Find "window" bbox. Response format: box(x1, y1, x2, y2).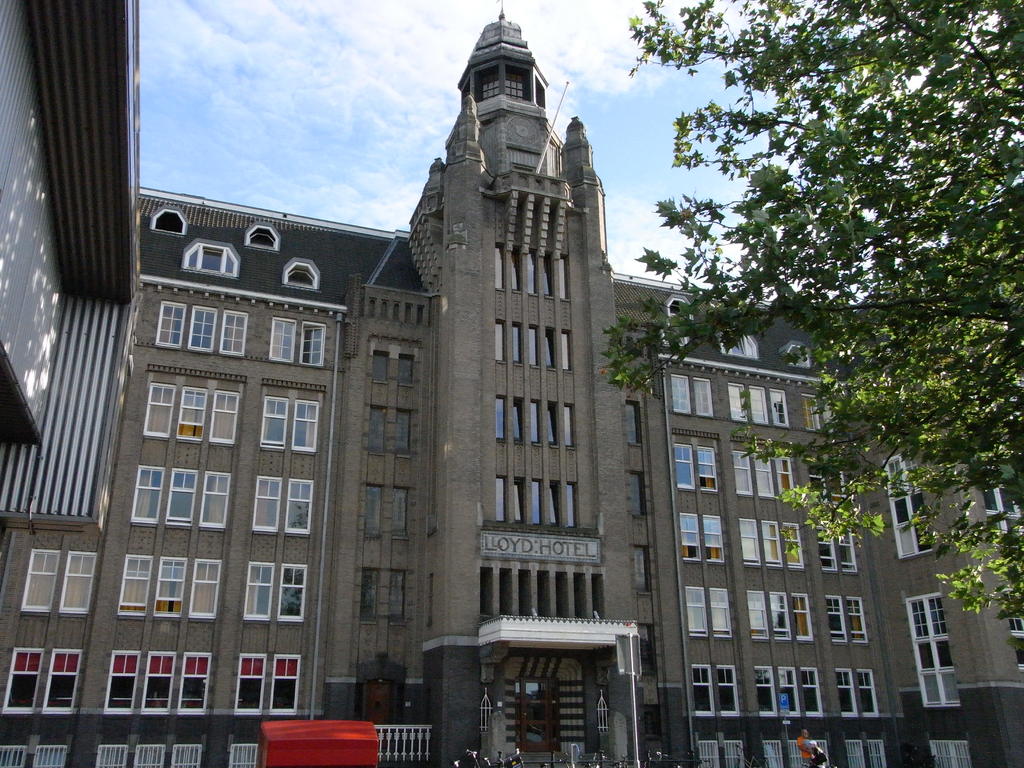
box(541, 253, 554, 298).
